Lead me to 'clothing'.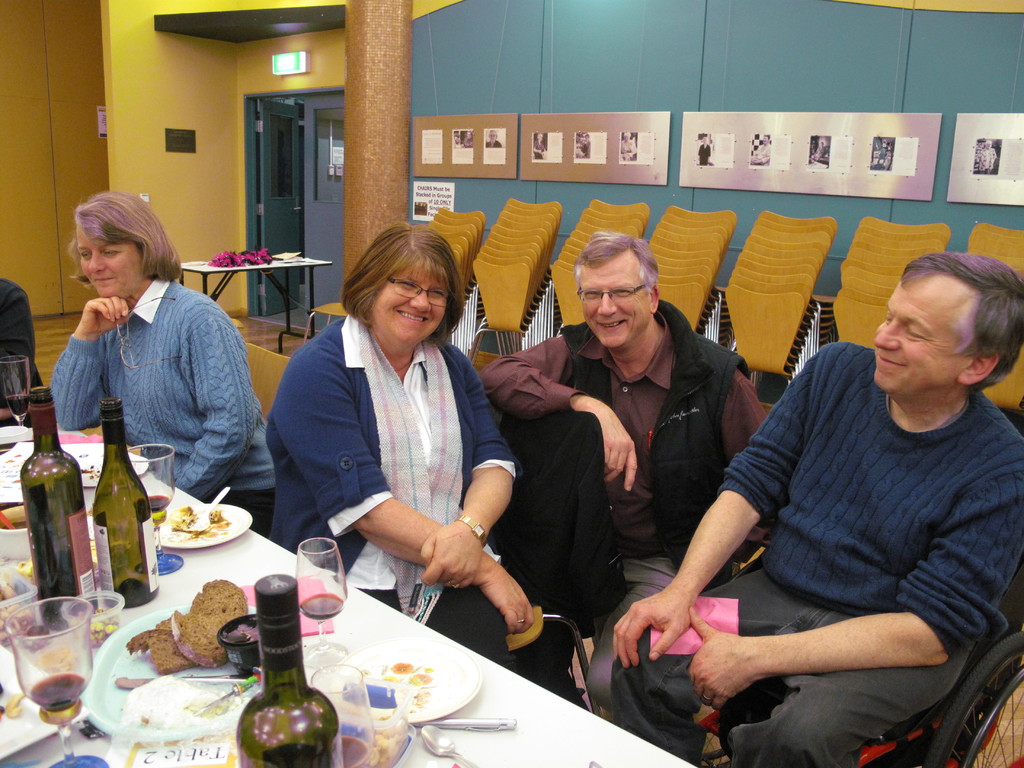
Lead to box(483, 304, 758, 719).
